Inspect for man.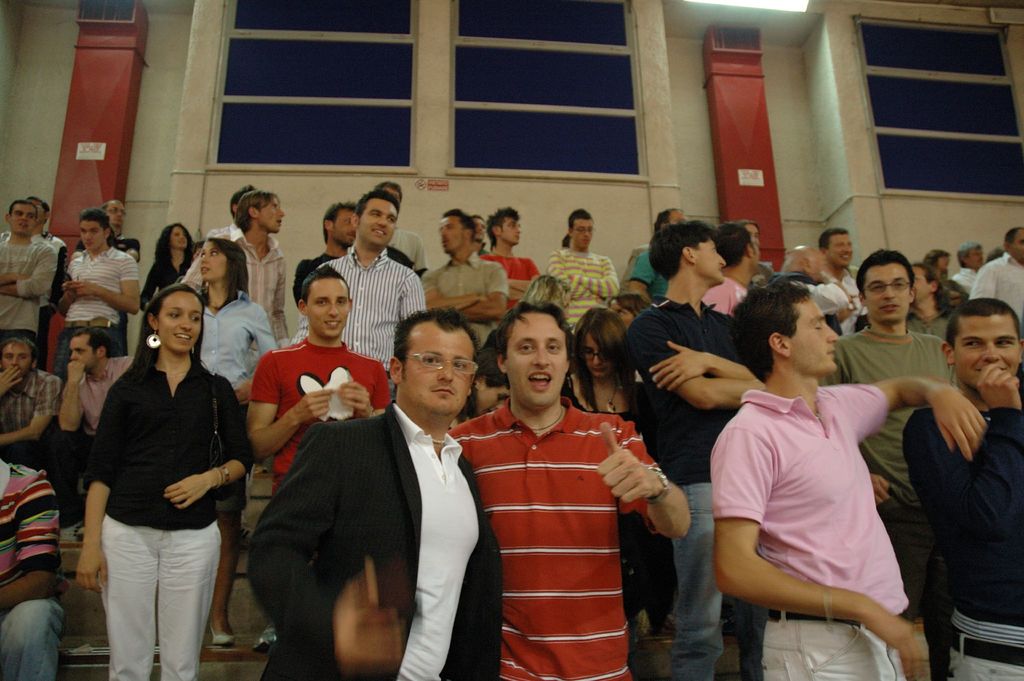
Inspection: x1=706 y1=219 x2=761 y2=314.
